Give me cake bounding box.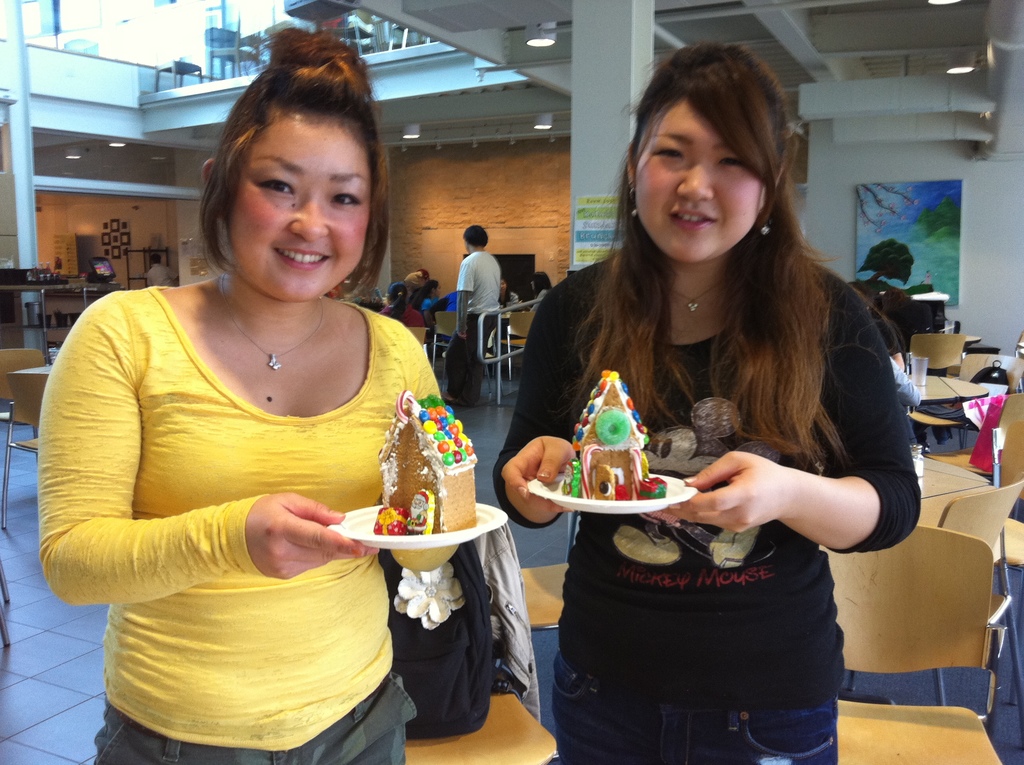
<box>557,369,678,499</box>.
